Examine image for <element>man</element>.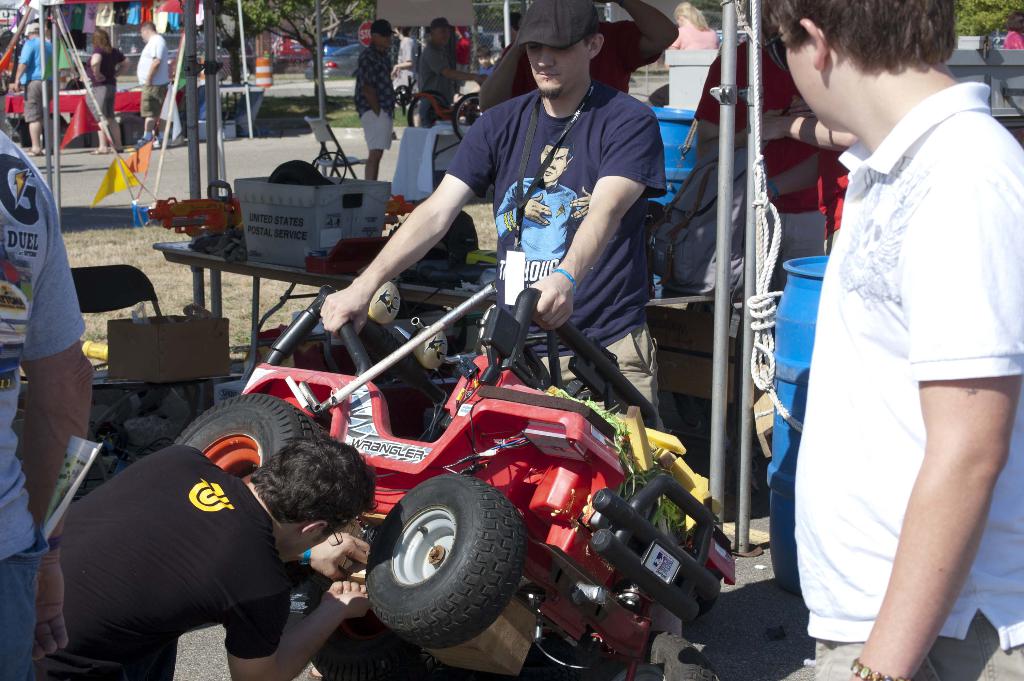
Examination result: bbox=[492, 132, 591, 284].
